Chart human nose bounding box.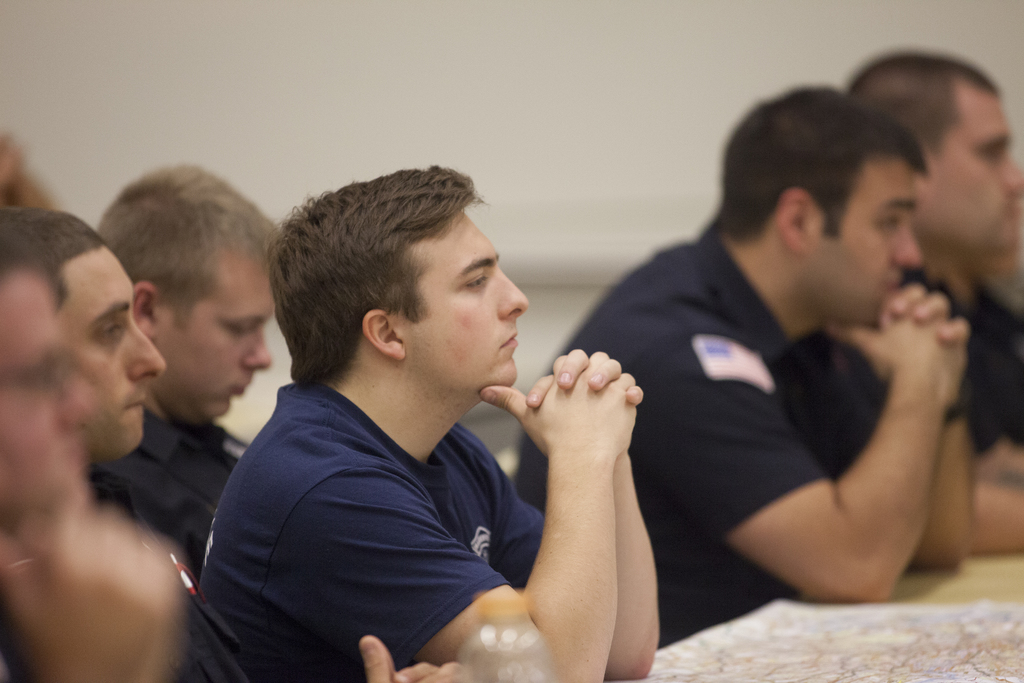
Charted: [left=1003, top=155, right=1023, bottom=192].
